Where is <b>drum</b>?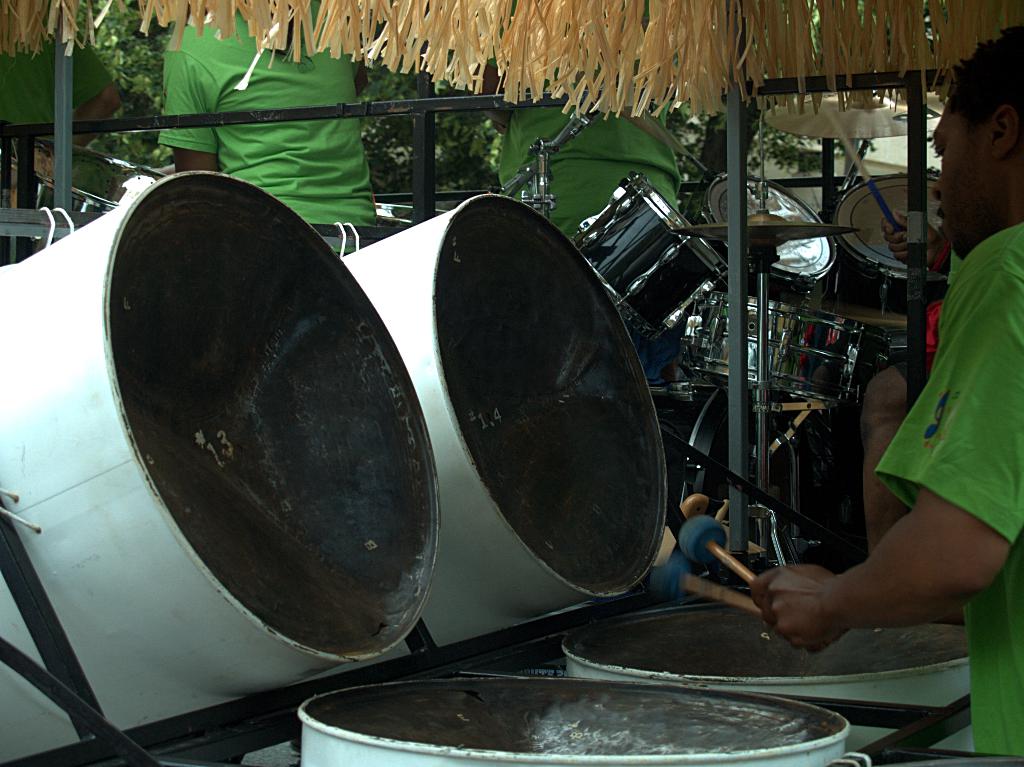
box=[300, 675, 853, 766].
